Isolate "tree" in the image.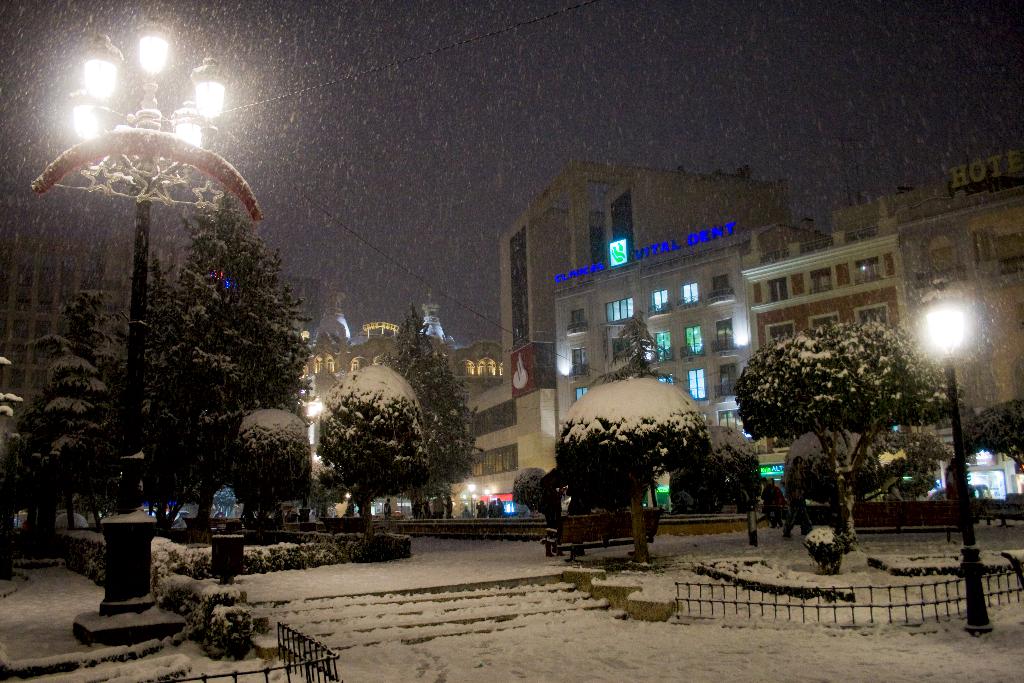
Isolated region: bbox=(551, 375, 710, 559).
